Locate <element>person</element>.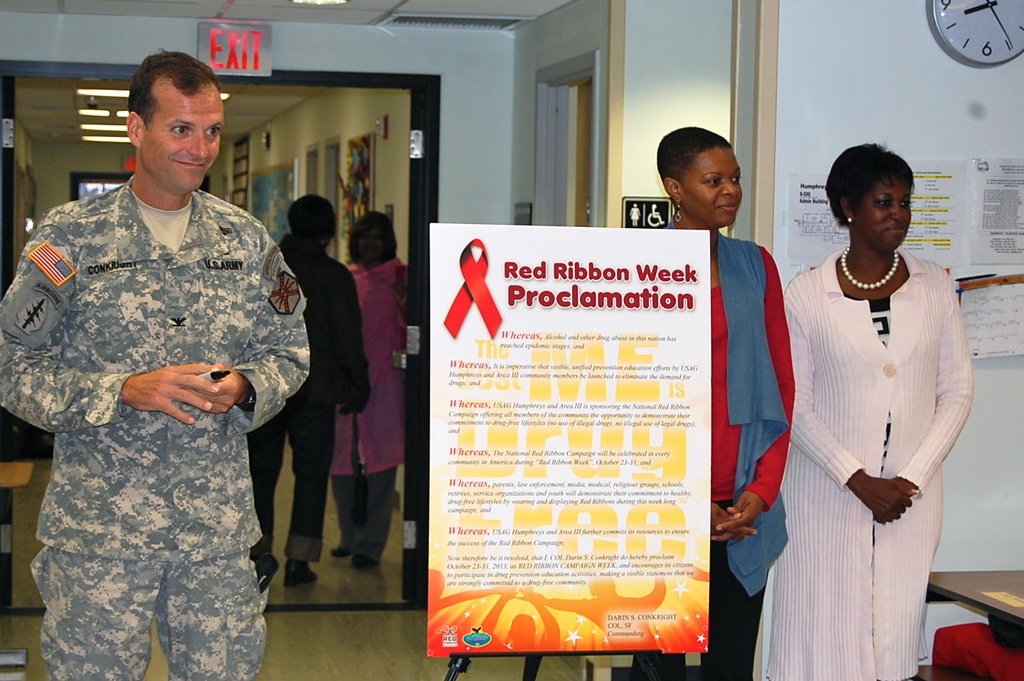
Bounding box: bbox(319, 206, 415, 578).
